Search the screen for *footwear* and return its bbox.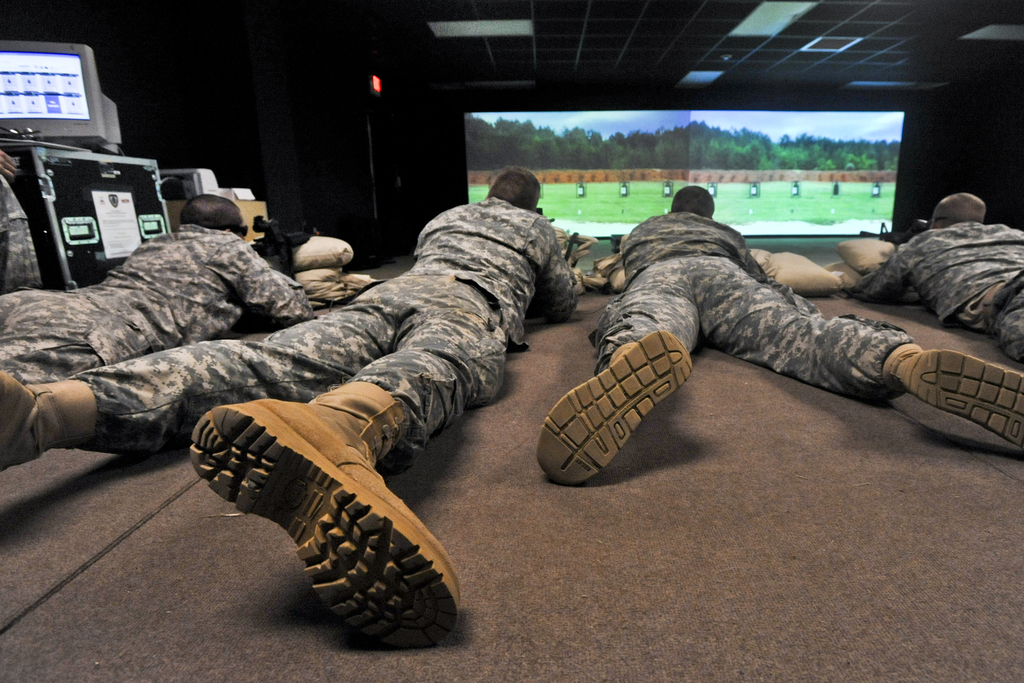
Found: [530, 331, 696, 486].
